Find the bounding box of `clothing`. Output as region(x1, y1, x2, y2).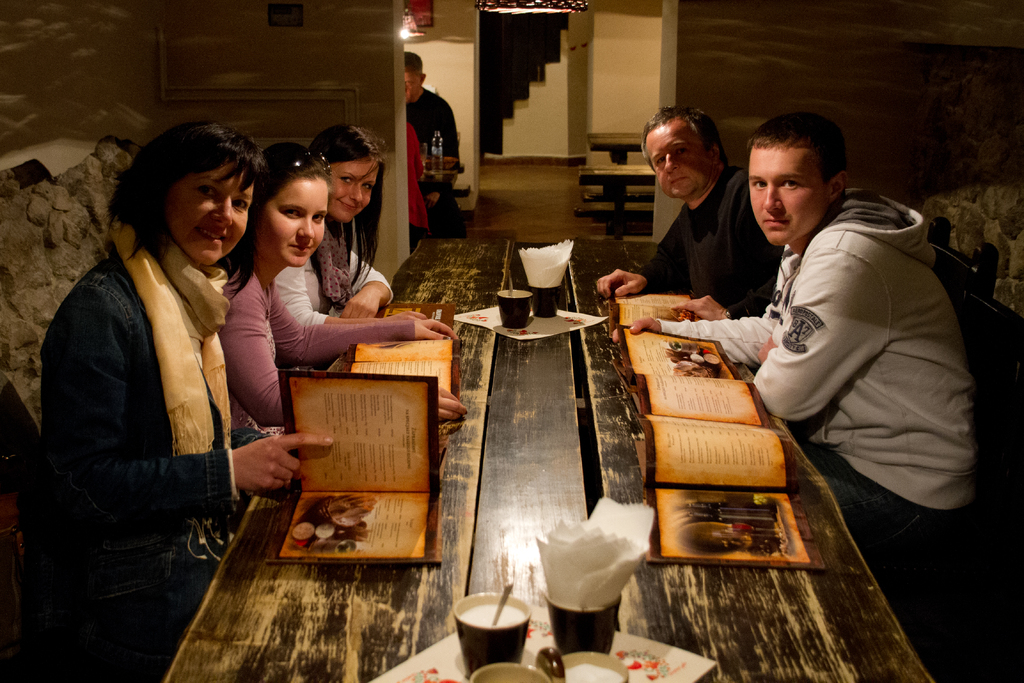
region(275, 247, 401, 325).
